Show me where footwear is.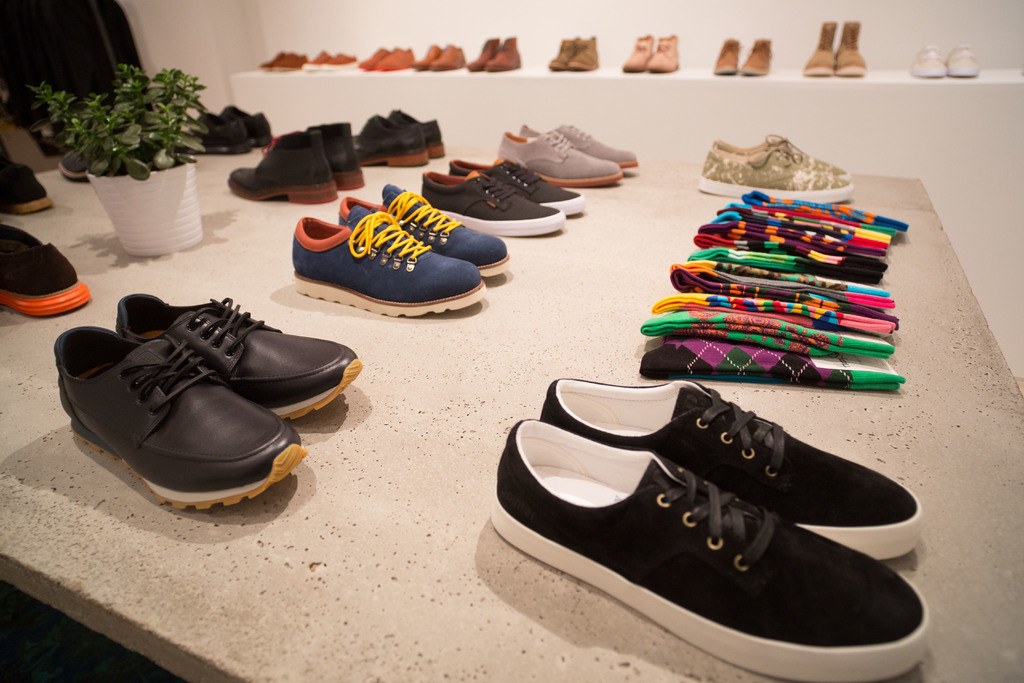
footwear is at bbox(51, 322, 314, 518).
